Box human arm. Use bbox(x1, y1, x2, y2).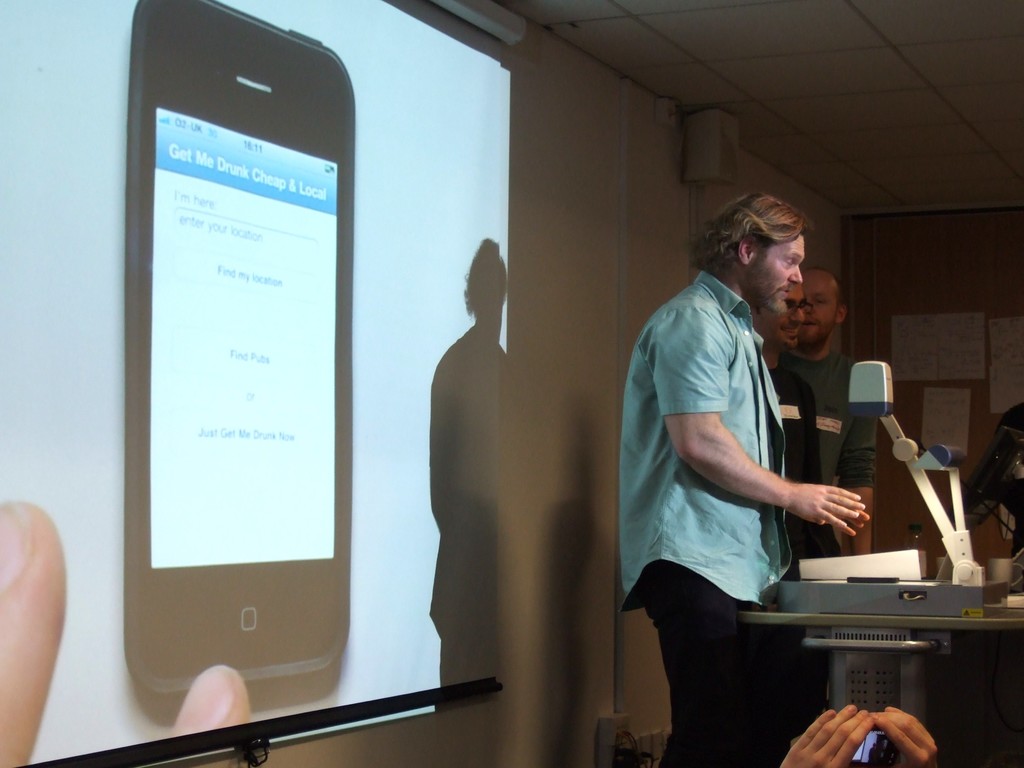
bbox(866, 701, 941, 767).
